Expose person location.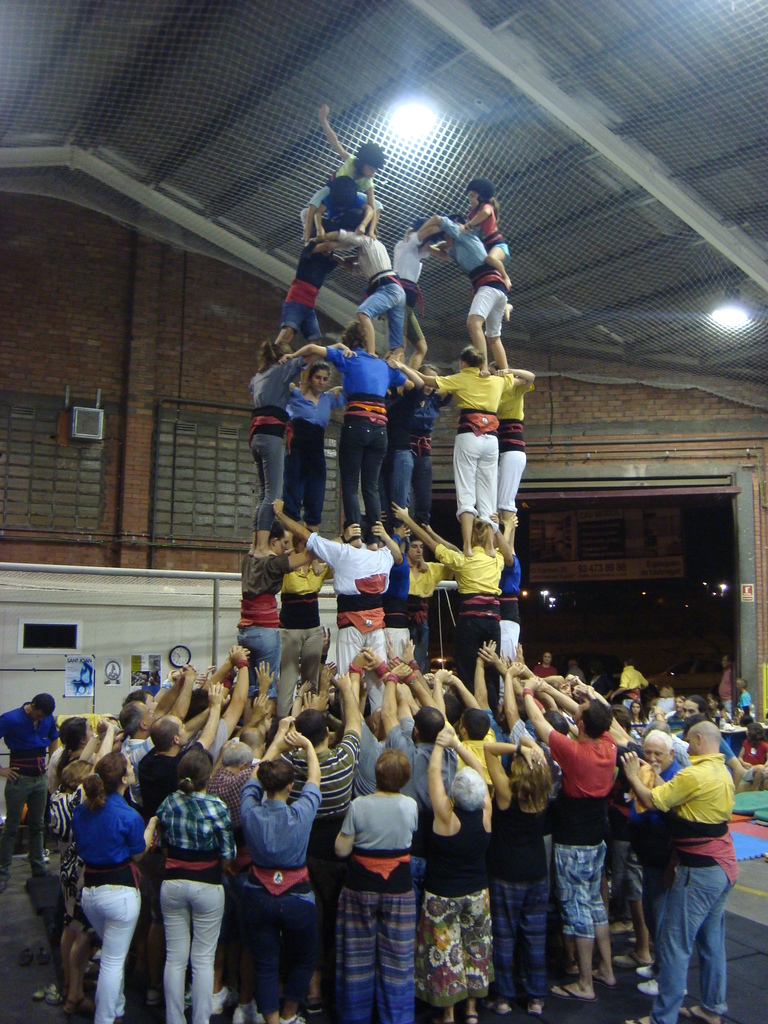
Exposed at (left=0, top=683, right=67, bottom=881).
